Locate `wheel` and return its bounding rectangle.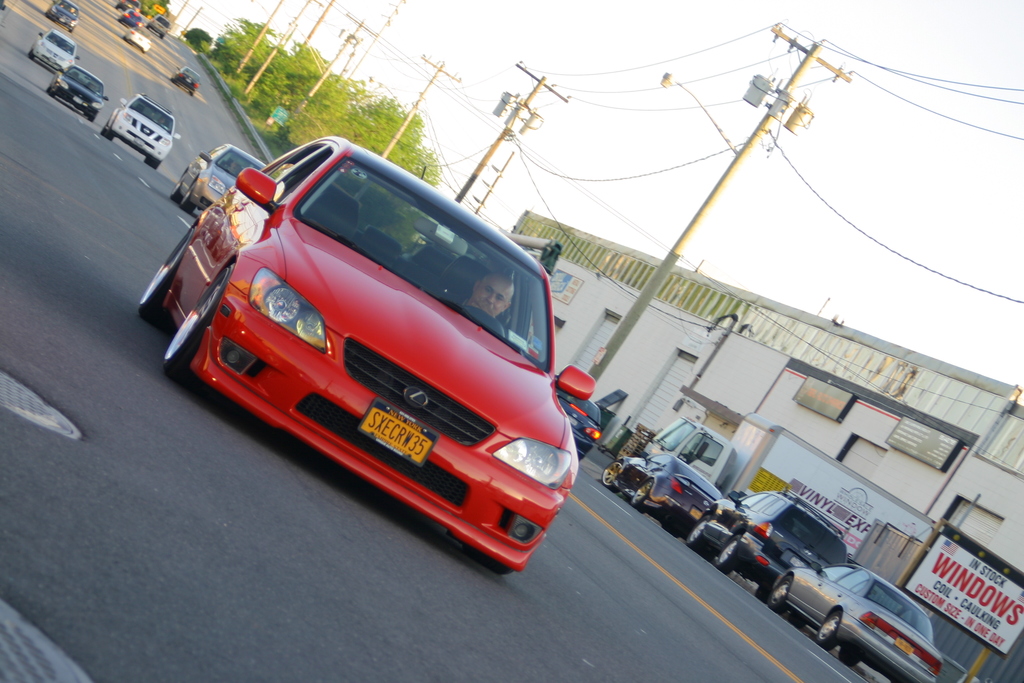
602,463,621,491.
